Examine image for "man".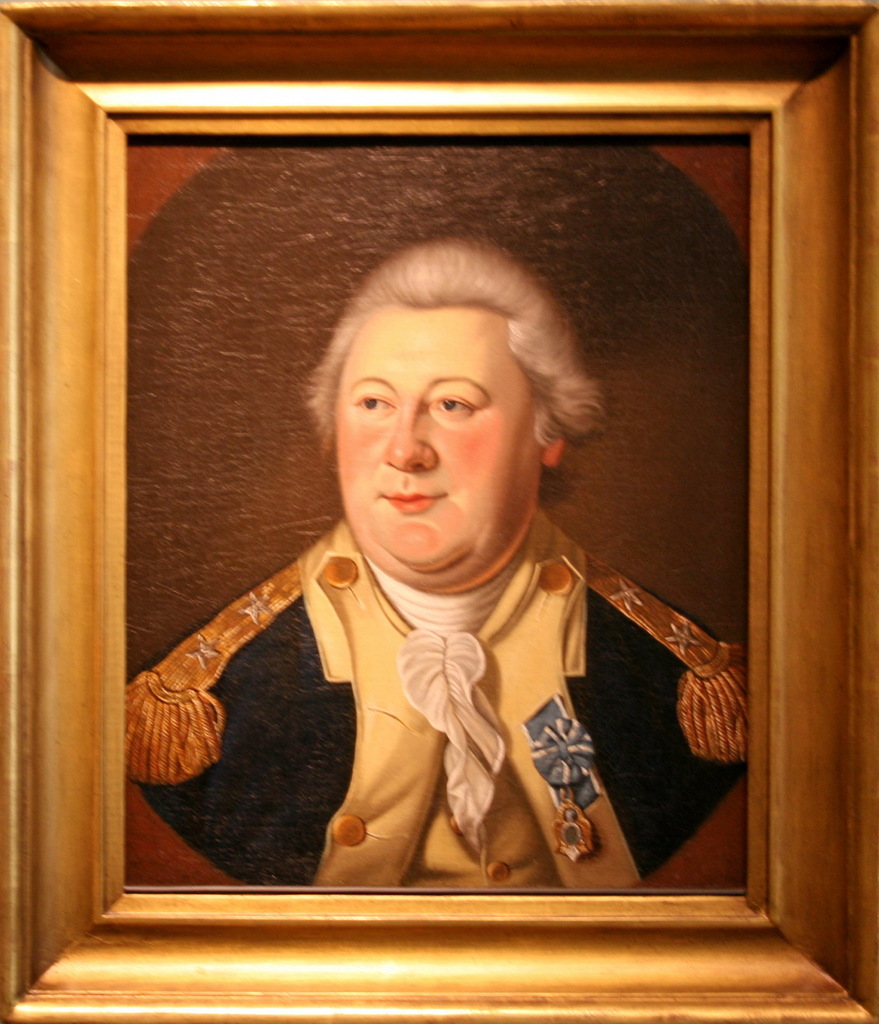
Examination result: 145, 243, 745, 947.
